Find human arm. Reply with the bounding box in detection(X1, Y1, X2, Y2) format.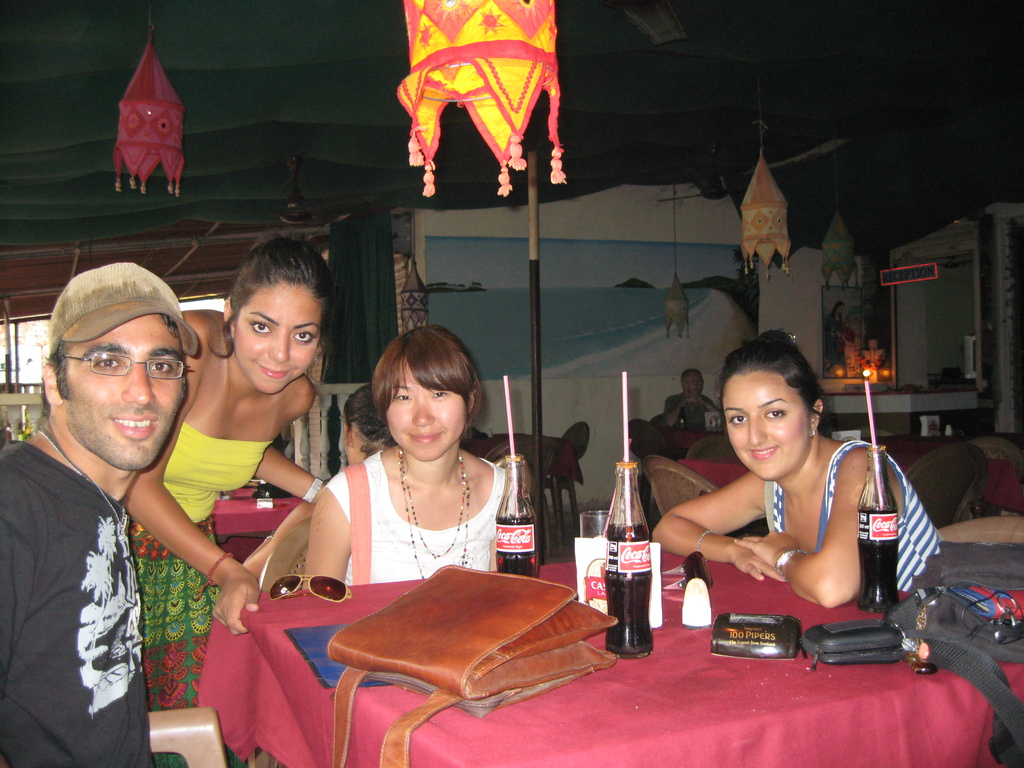
detection(305, 472, 360, 596).
